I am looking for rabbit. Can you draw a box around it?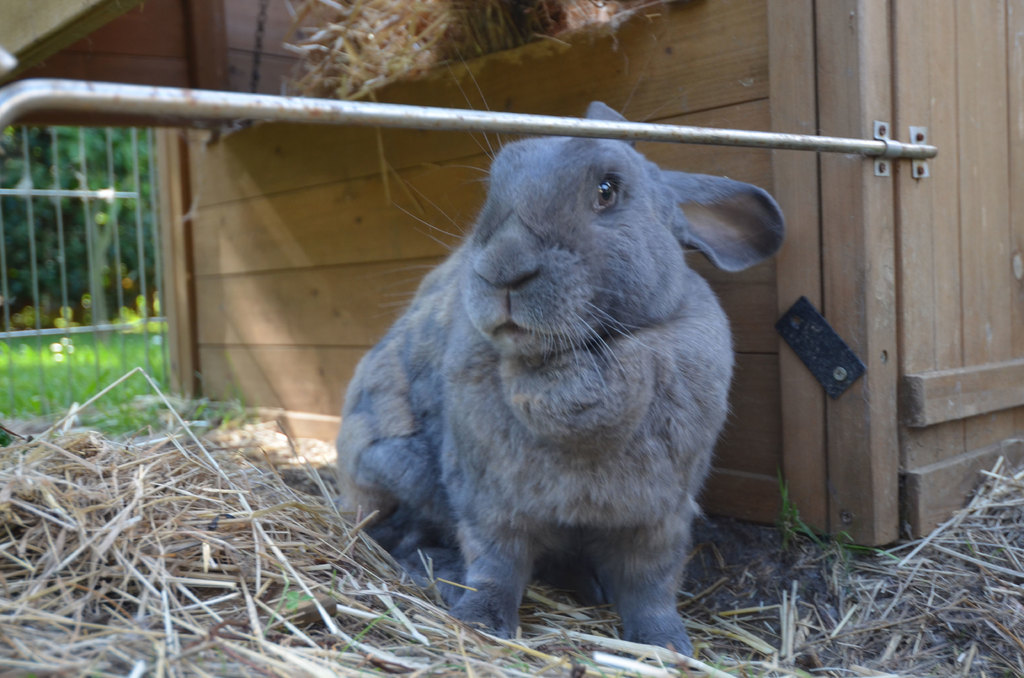
Sure, the bounding box is [335,99,788,661].
